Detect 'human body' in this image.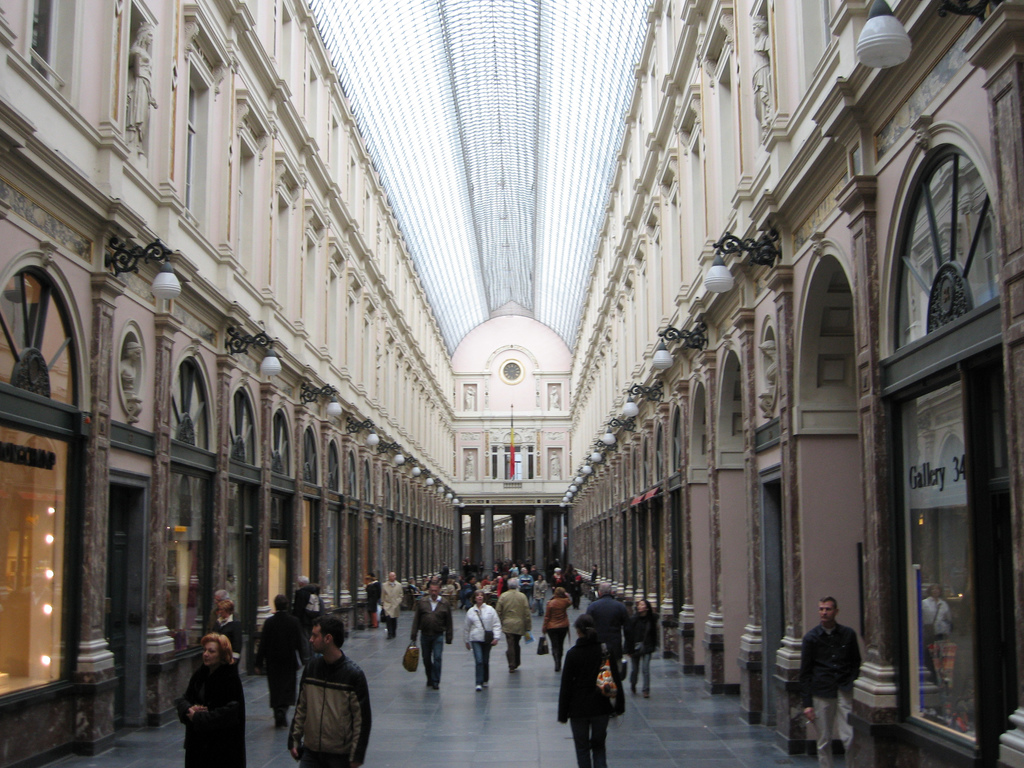
Detection: (x1=172, y1=638, x2=242, y2=767).
